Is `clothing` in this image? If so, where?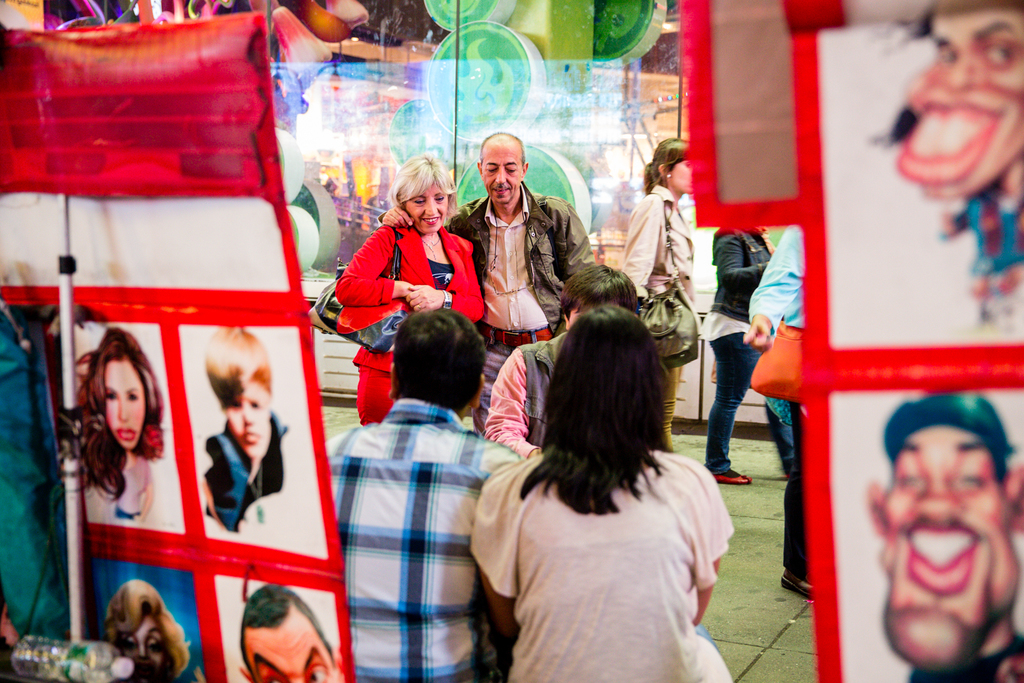
Yes, at {"left": 906, "top": 631, "right": 1023, "bottom": 682}.
